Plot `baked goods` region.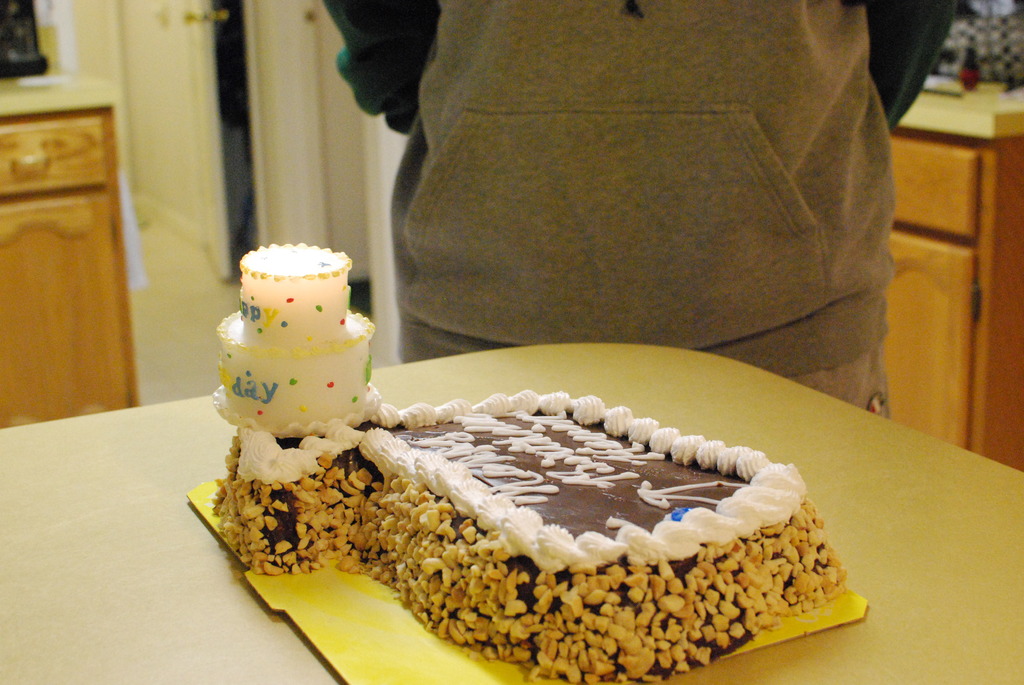
Plotted at {"x1": 210, "y1": 391, "x2": 849, "y2": 684}.
